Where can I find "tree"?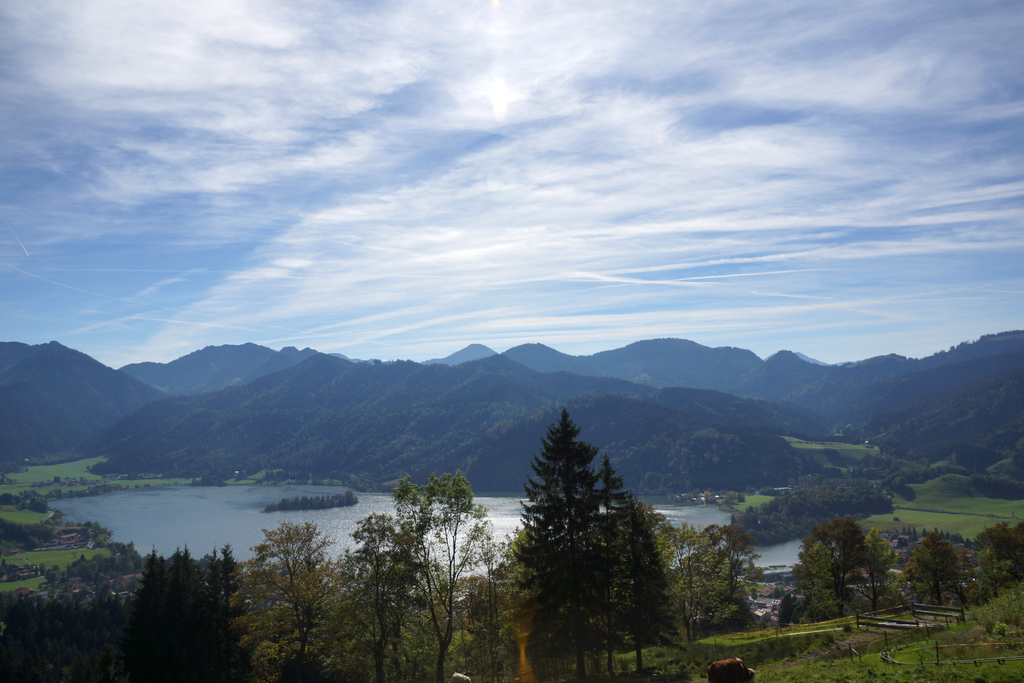
You can find it at [108,548,273,682].
